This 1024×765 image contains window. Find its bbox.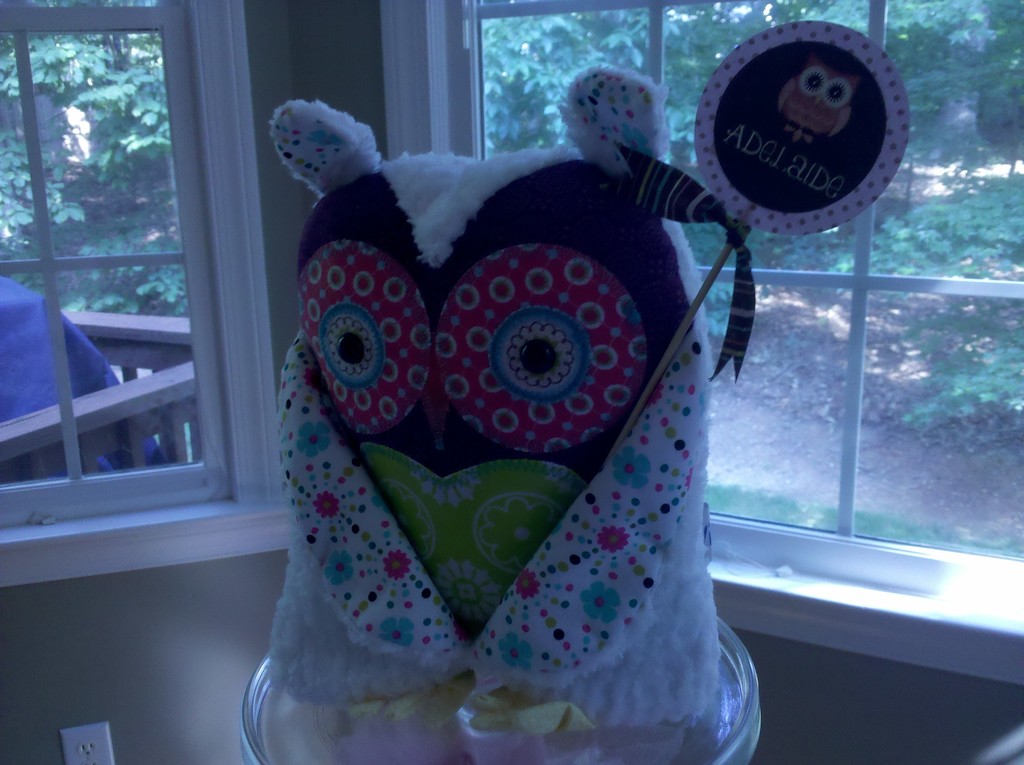
(left=0, top=0, right=232, bottom=529).
